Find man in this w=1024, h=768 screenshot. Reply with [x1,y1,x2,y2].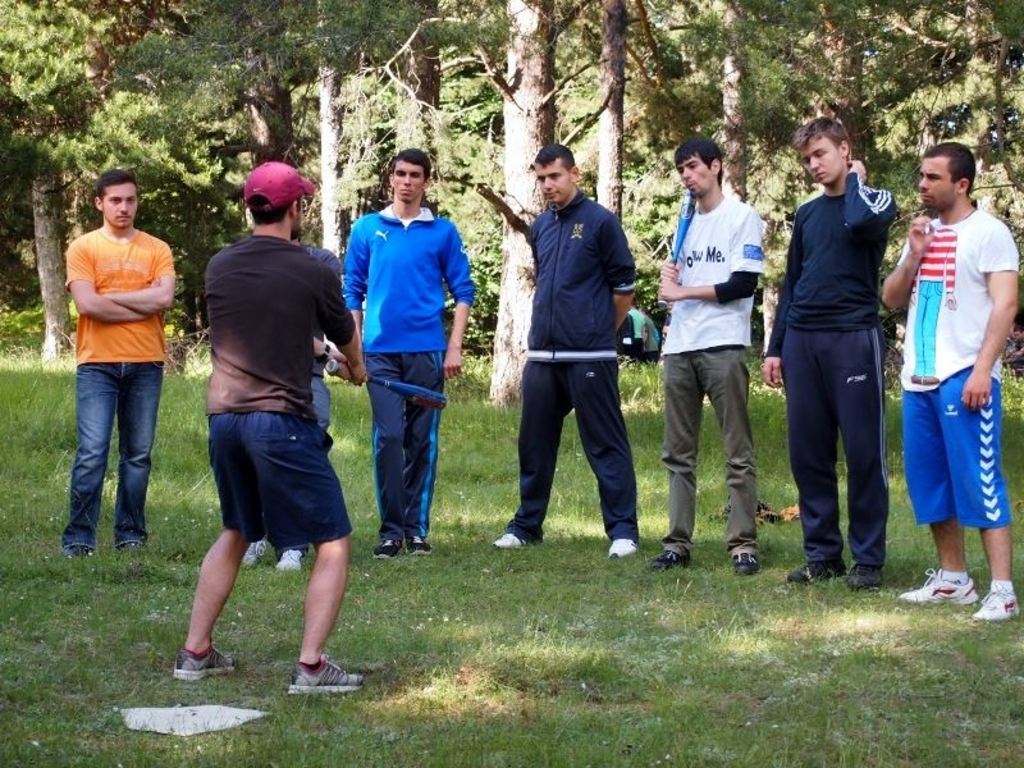
[243,236,343,572].
